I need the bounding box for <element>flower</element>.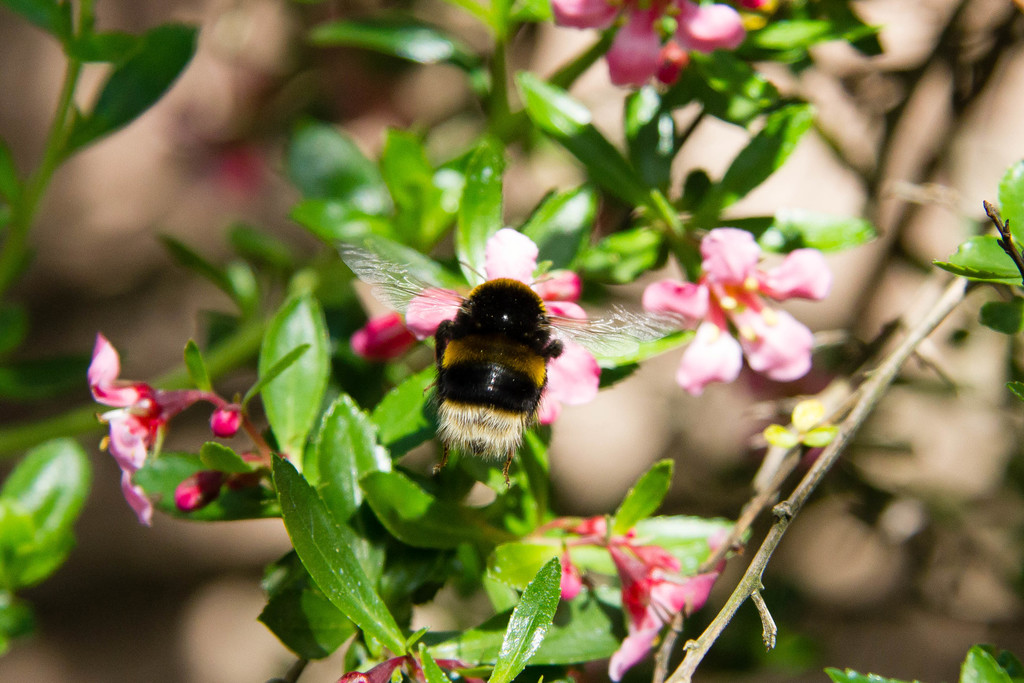
Here it is: left=539, top=0, right=751, bottom=85.
